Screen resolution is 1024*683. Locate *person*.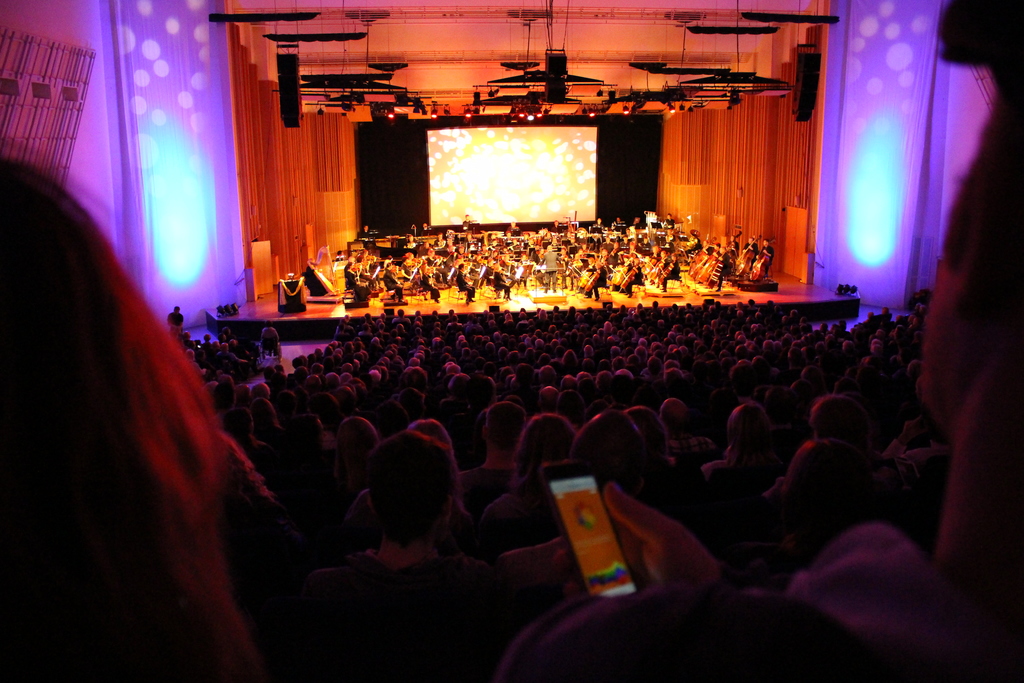
(x1=0, y1=145, x2=282, y2=682).
